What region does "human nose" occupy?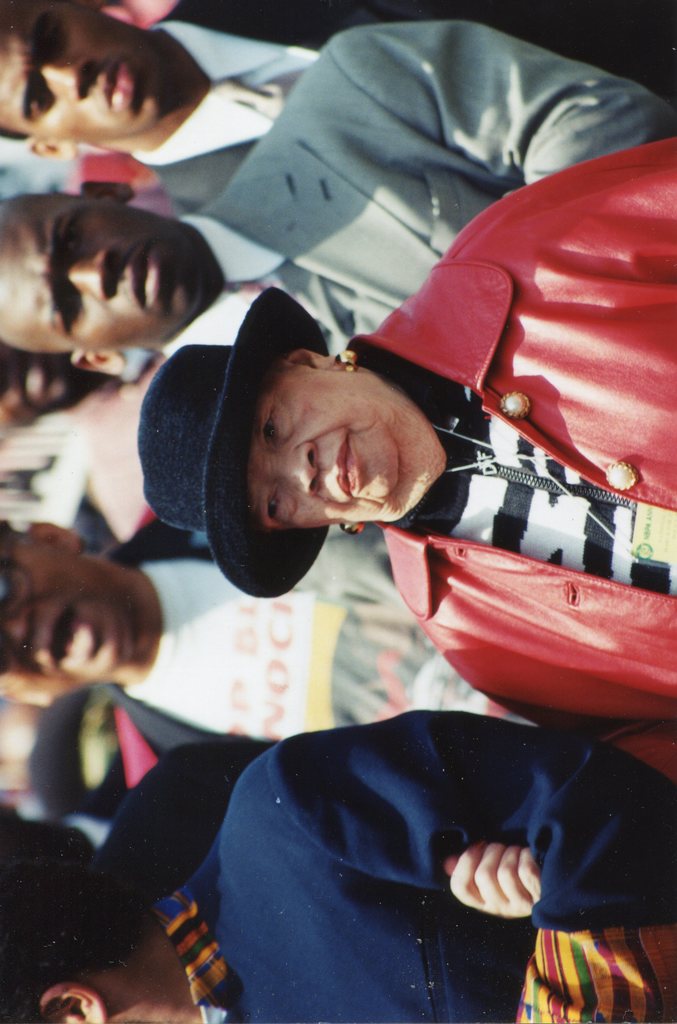
left=65, top=244, right=124, bottom=304.
